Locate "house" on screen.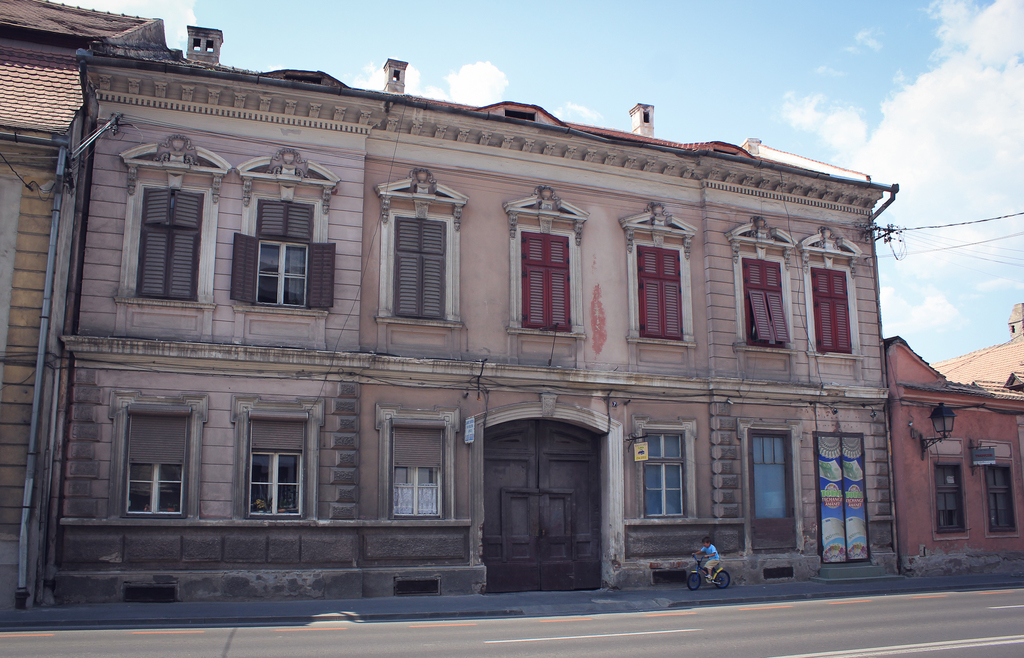
On screen at 36:19:902:606.
